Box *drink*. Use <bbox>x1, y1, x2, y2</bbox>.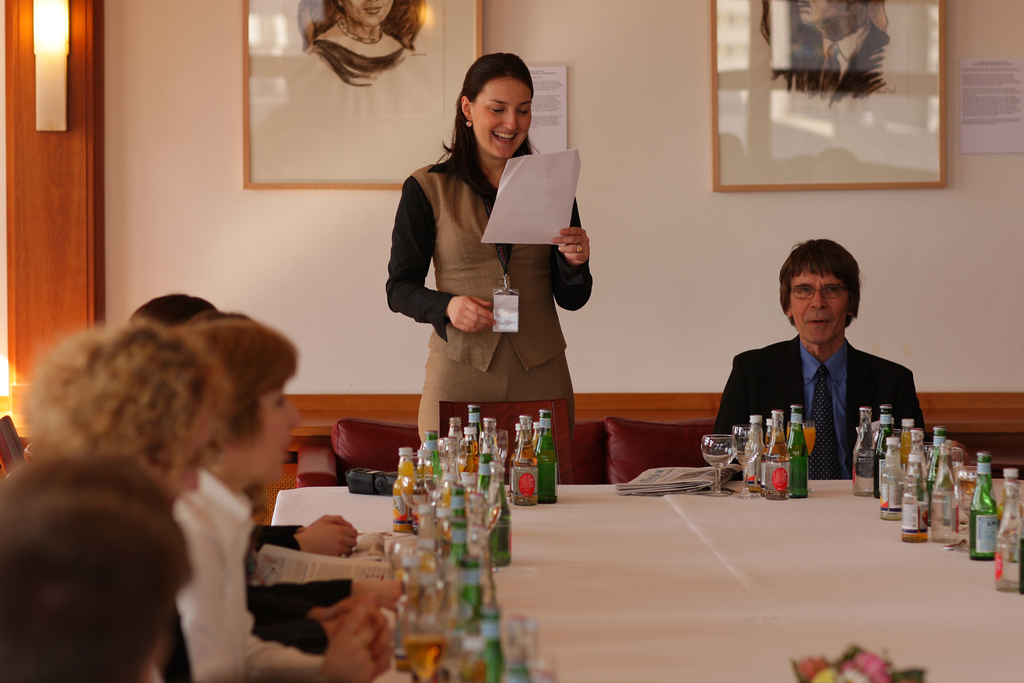
<bbox>959, 479, 980, 495</bbox>.
